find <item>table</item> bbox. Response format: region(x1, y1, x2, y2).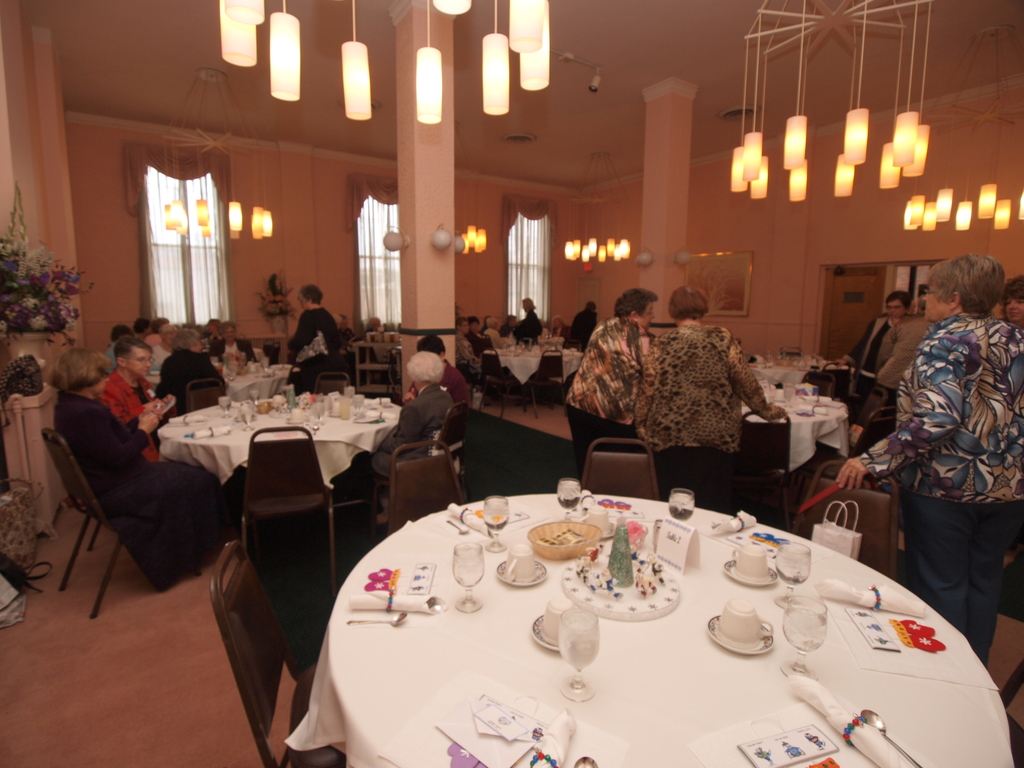
region(494, 340, 582, 389).
